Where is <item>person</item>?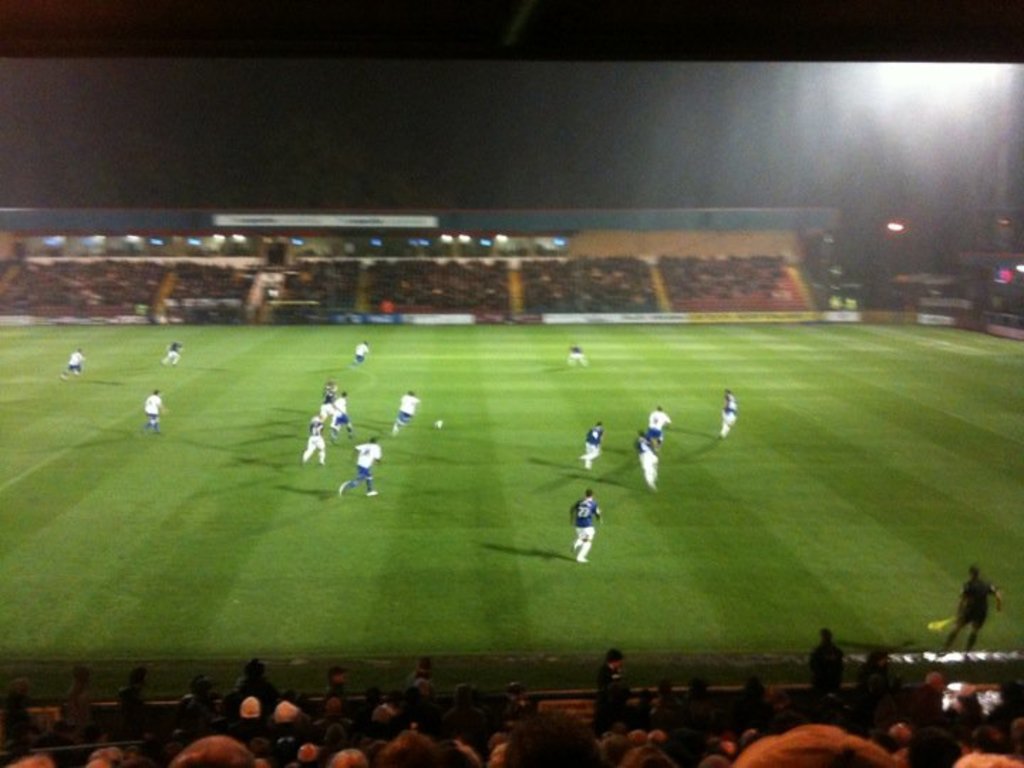
box=[391, 381, 418, 432].
